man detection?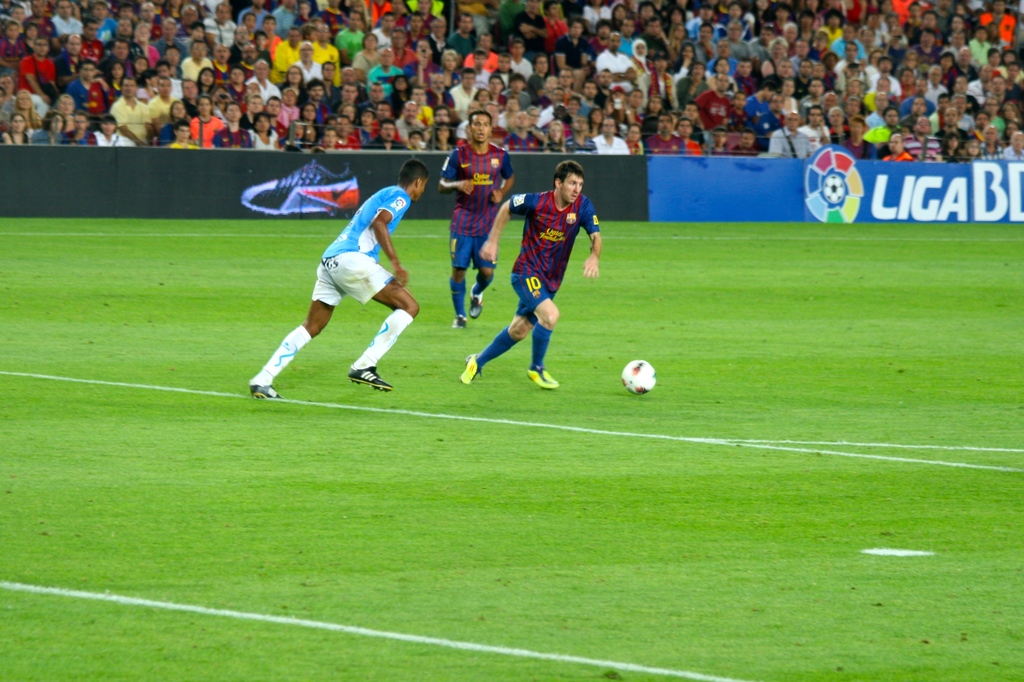
left=360, top=79, right=390, bottom=115
